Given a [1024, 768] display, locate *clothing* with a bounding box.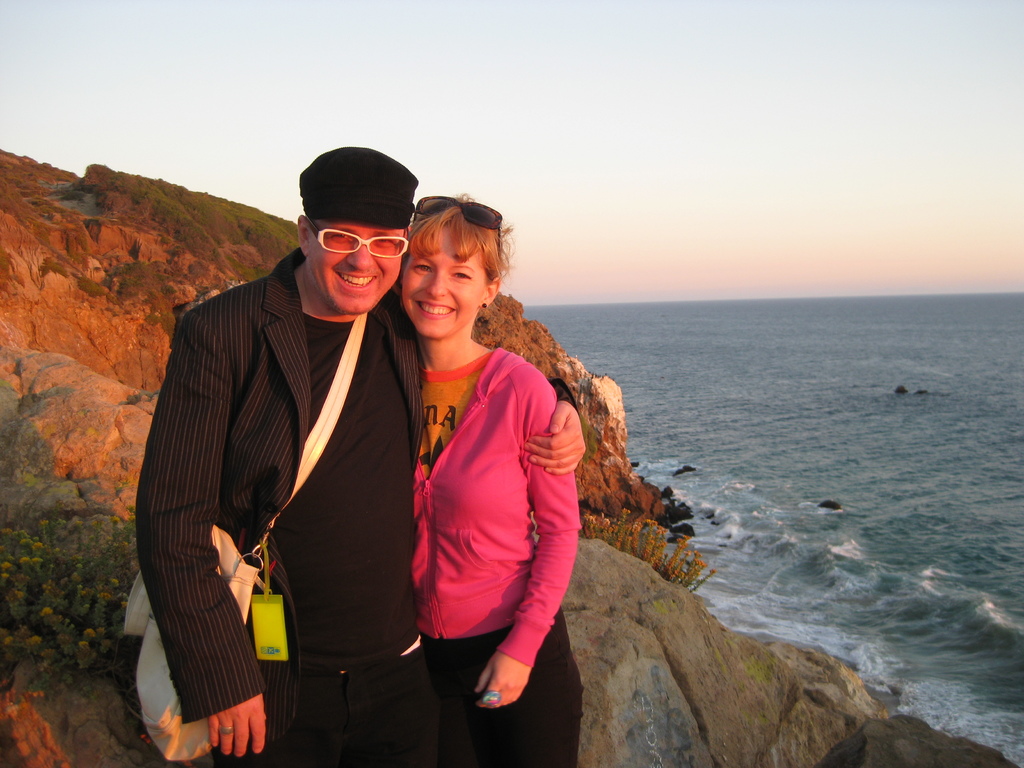
Located: 132, 248, 576, 767.
